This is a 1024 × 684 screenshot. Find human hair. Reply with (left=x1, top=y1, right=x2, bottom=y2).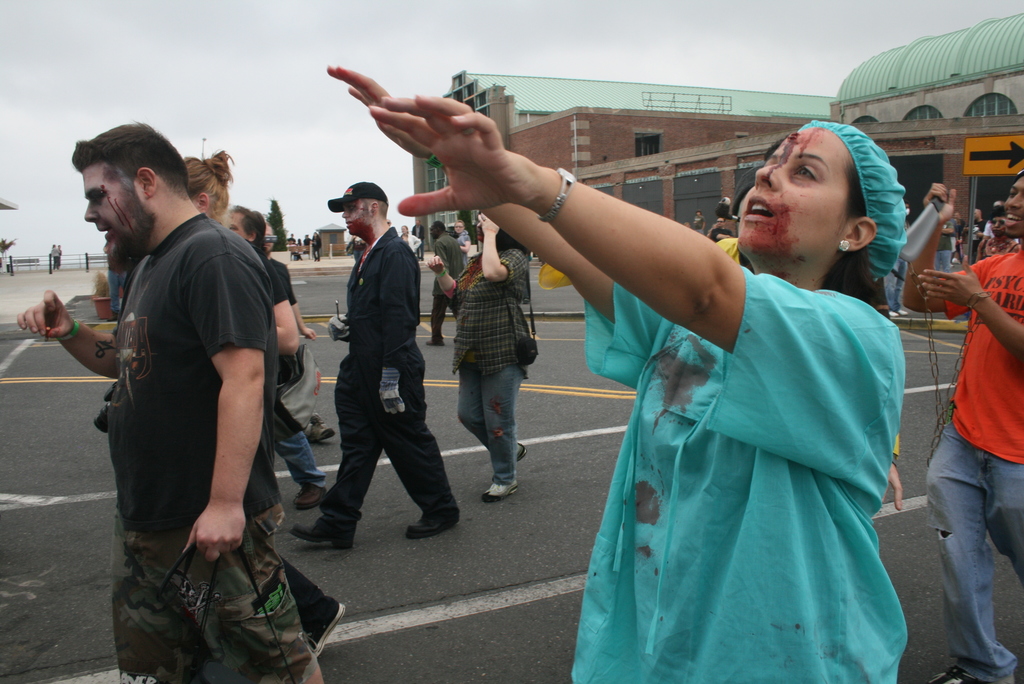
(left=454, top=220, right=464, bottom=228).
